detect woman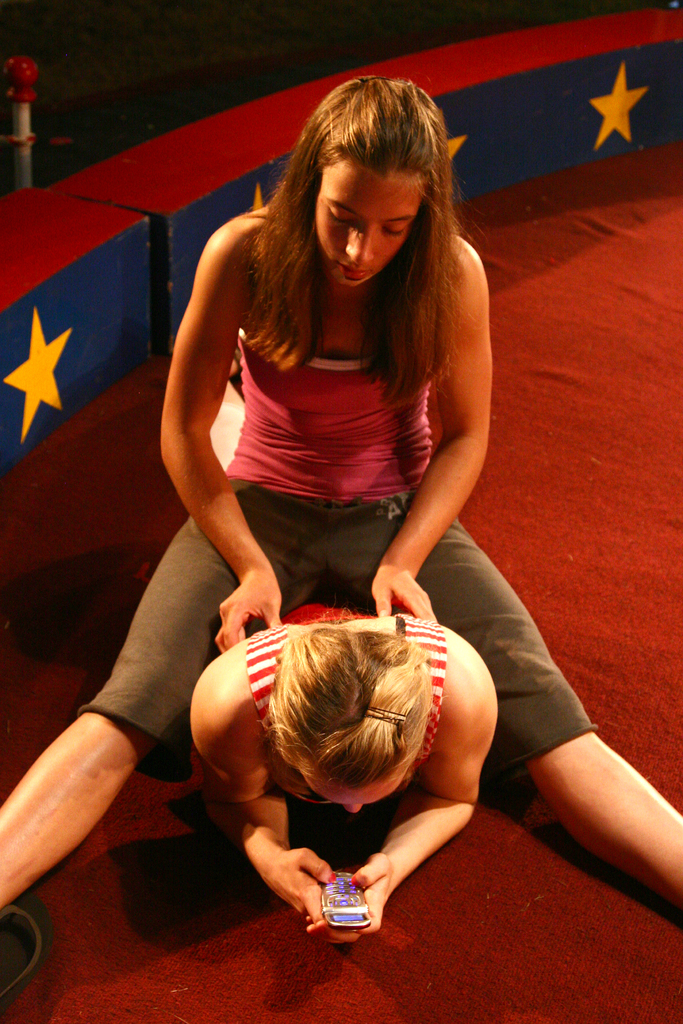
detection(181, 547, 516, 929)
